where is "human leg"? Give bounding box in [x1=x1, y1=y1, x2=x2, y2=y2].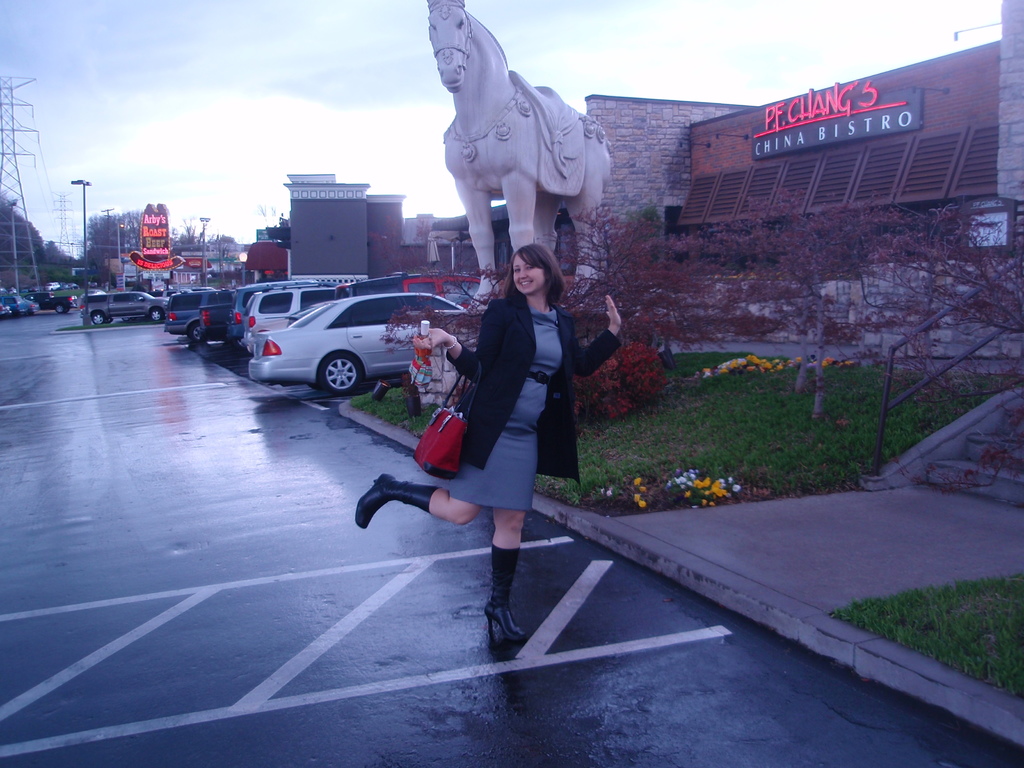
[x1=355, y1=454, x2=488, y2=531].
